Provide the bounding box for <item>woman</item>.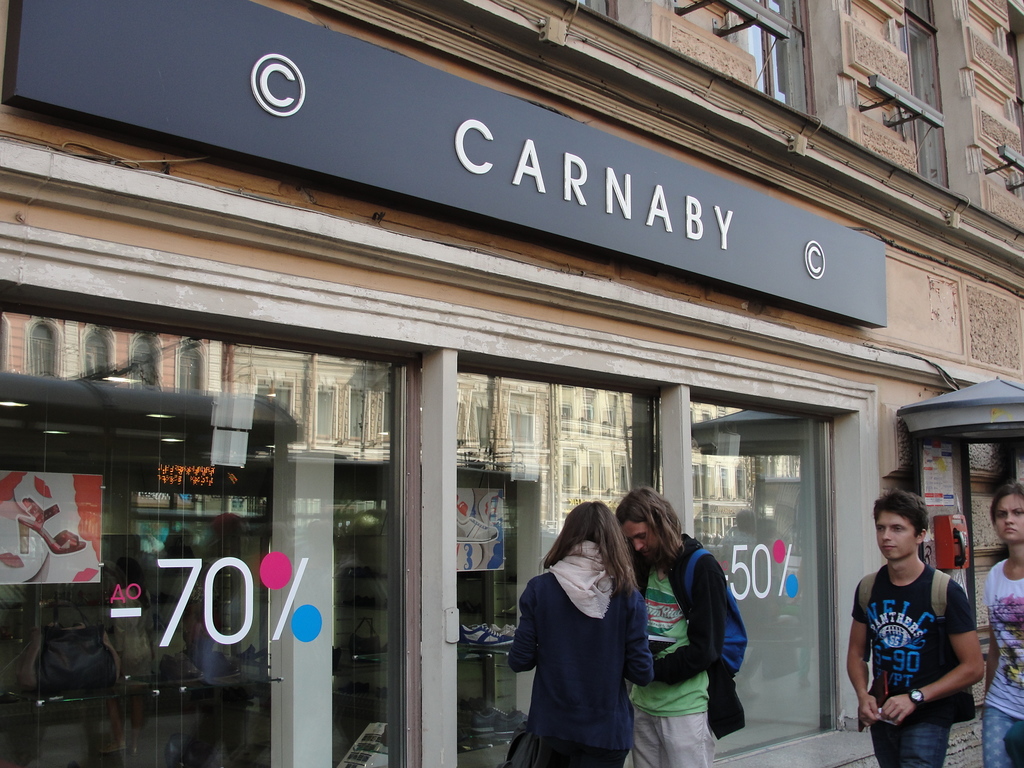
<region>510, 497, 664, 764</region>.
